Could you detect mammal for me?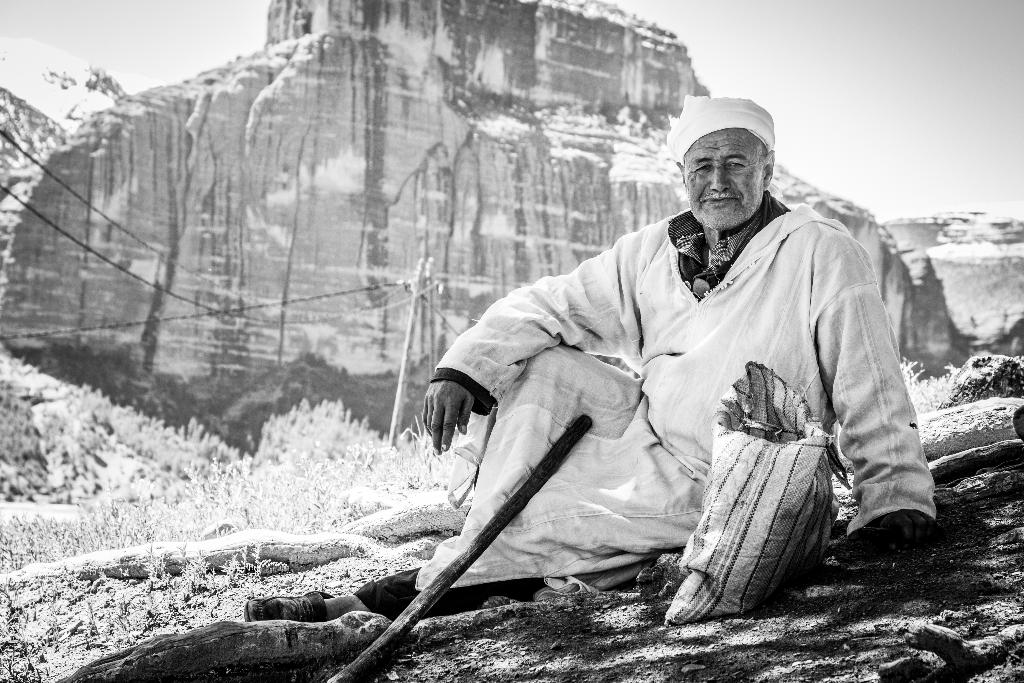
Detection result: box=[378, 136, 925, 651].
